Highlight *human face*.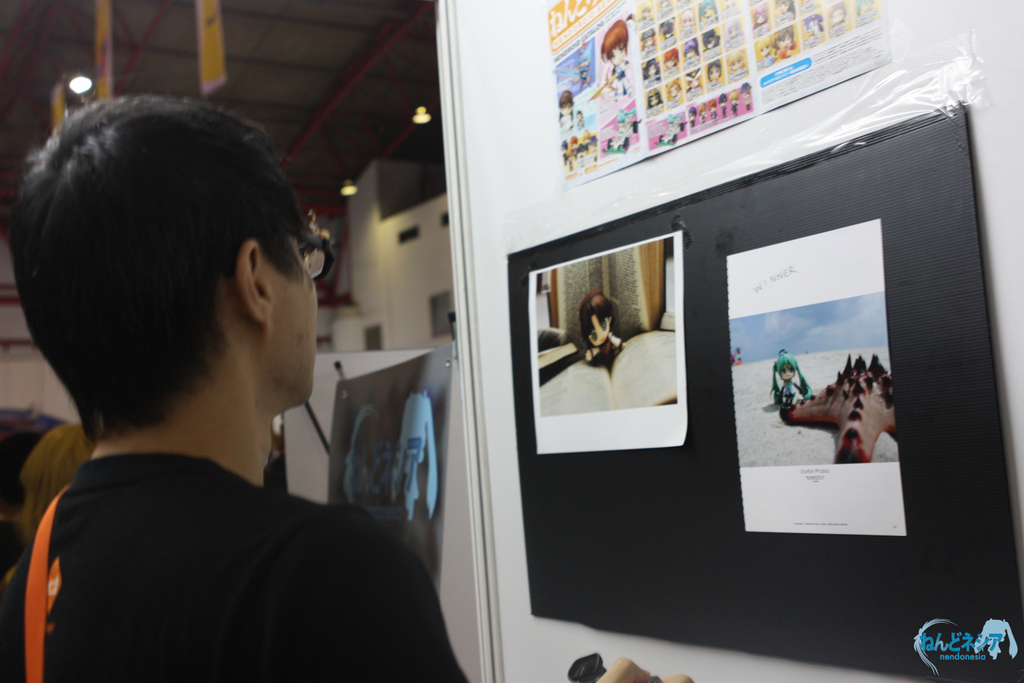
Highlighted region: rect(591, 313, 607, 346).
